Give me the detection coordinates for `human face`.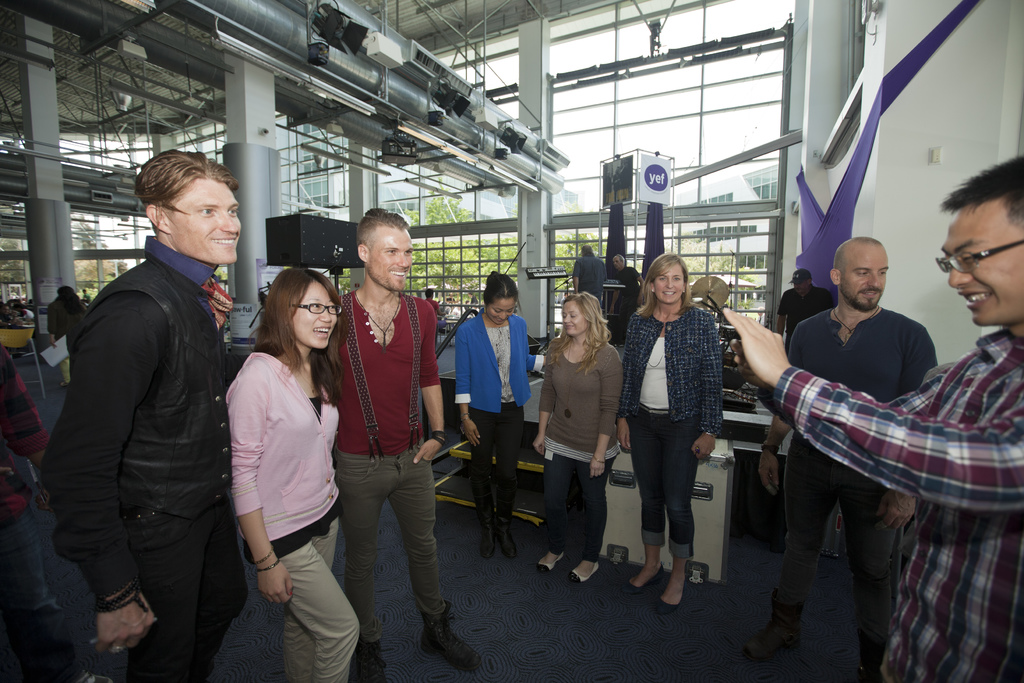
{"x1": 840, "y1": 242, "x2": 888, "y2": 312}.
